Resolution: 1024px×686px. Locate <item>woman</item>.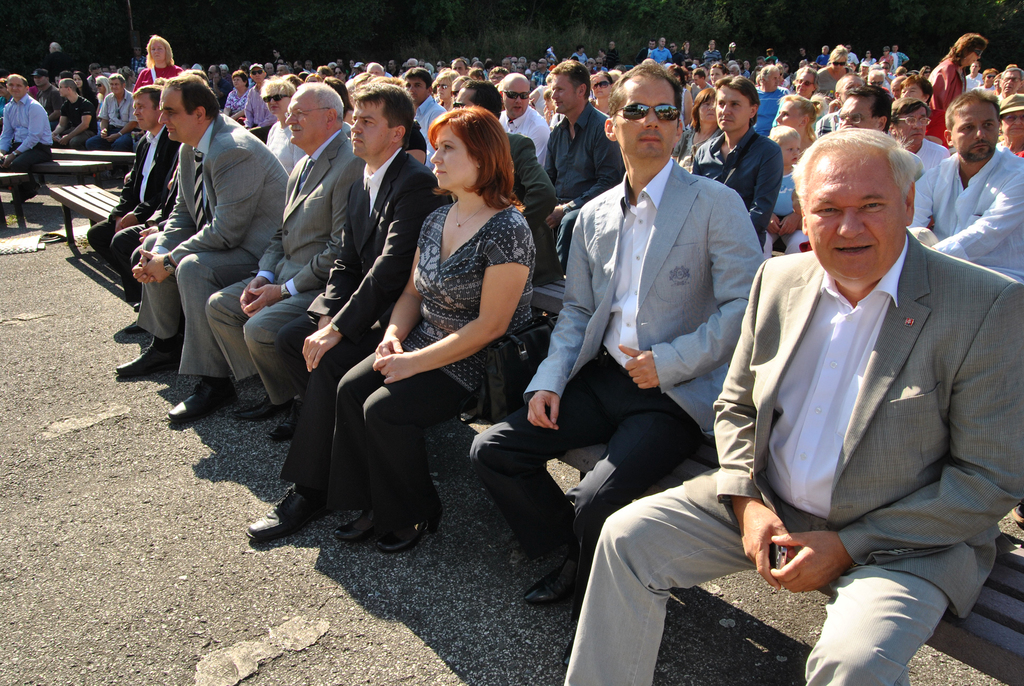
bbox=(899, 73, 924, 106).
